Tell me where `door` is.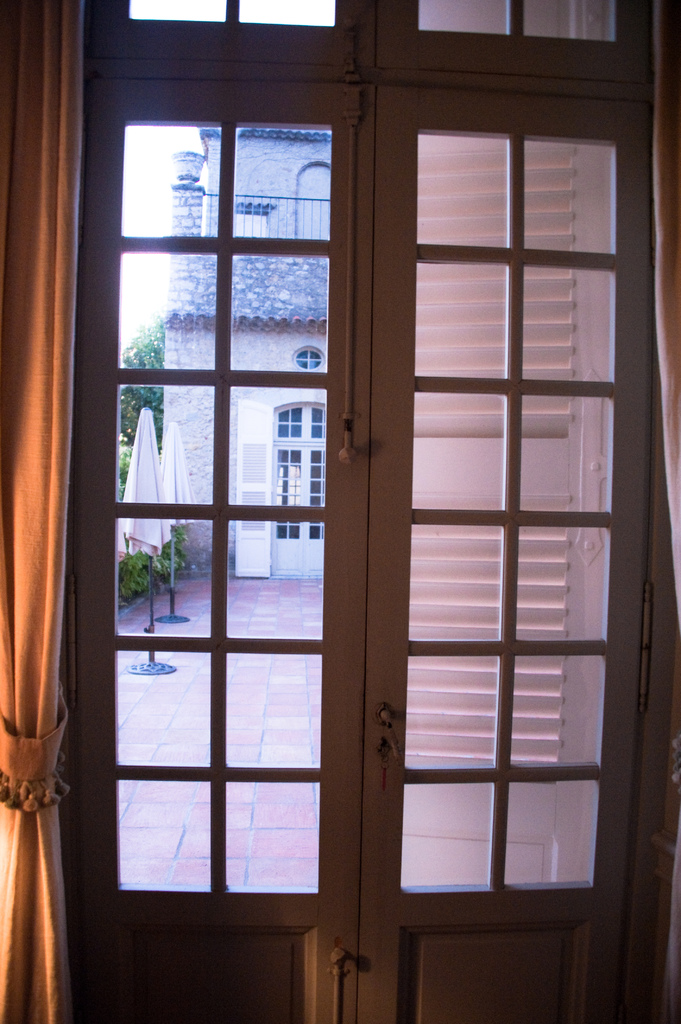
`door` is at BBox(232, 402, 269, 582).
